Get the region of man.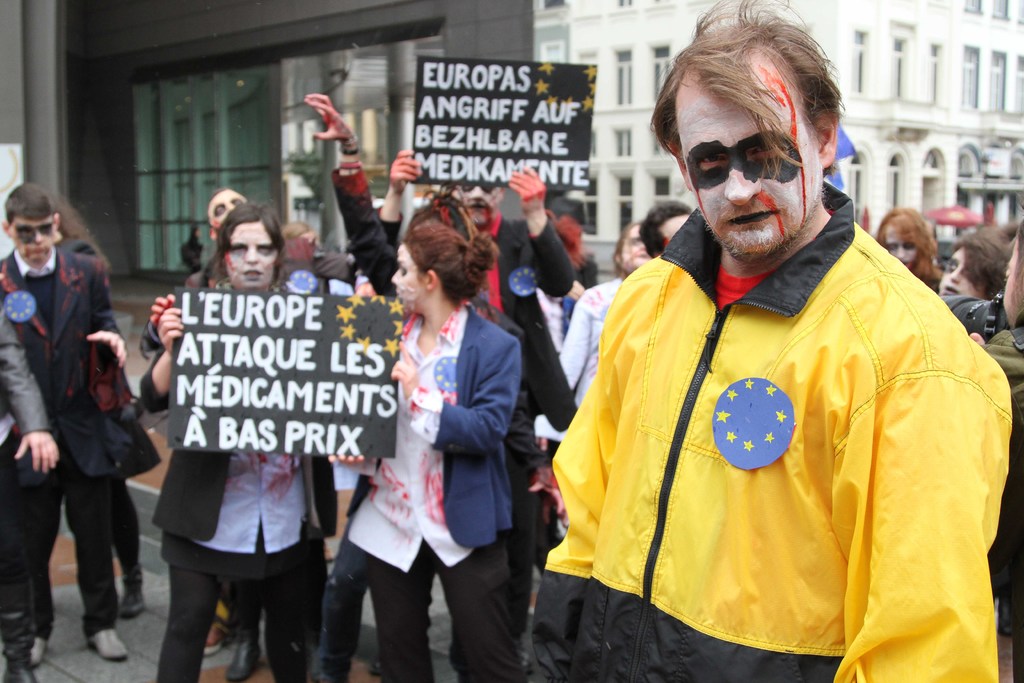
[374, 146, 575, 655].
